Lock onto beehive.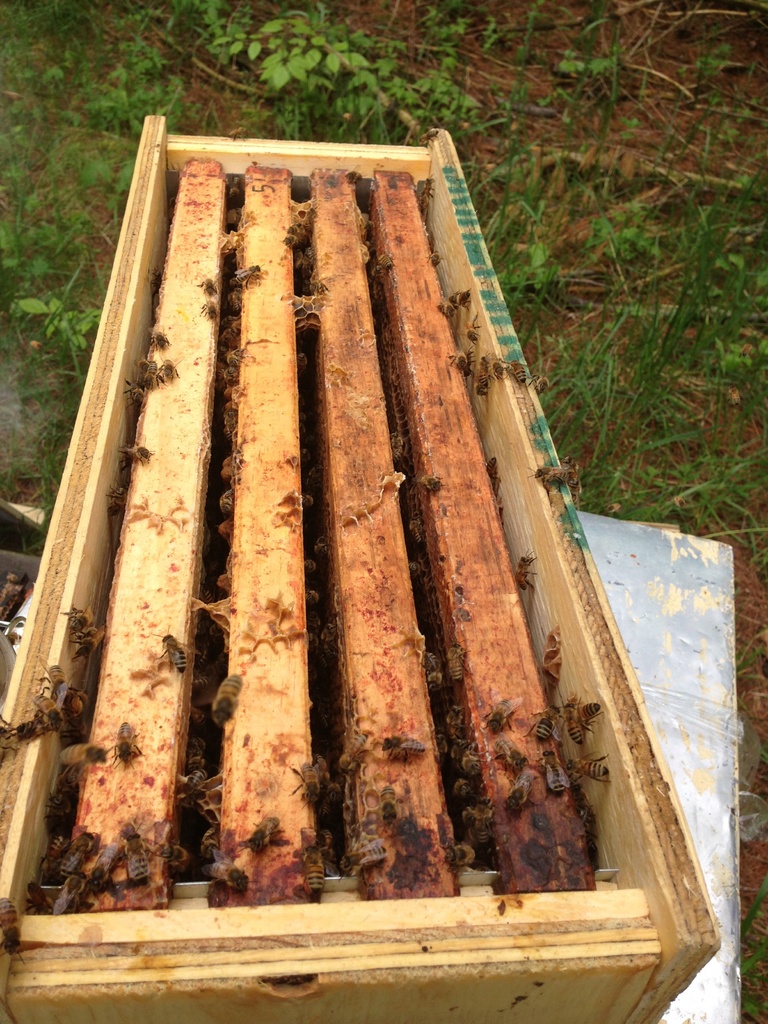
Locked: 0:114:723:1023.
